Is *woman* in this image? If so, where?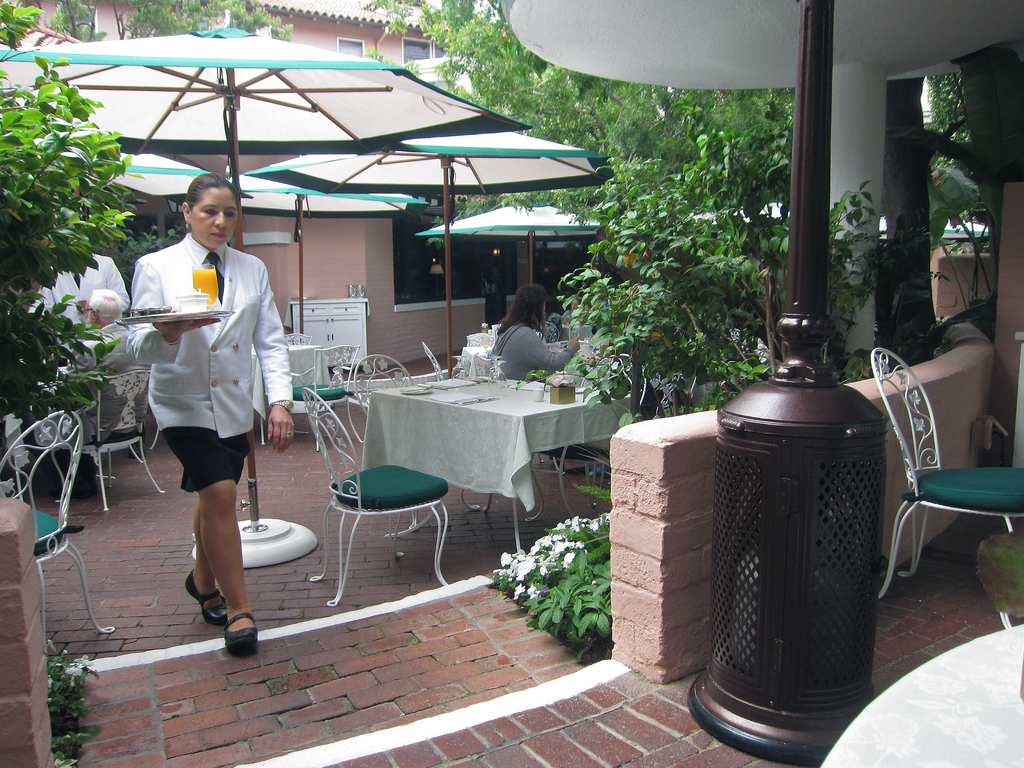
Yes, at 486/281/584/378.
